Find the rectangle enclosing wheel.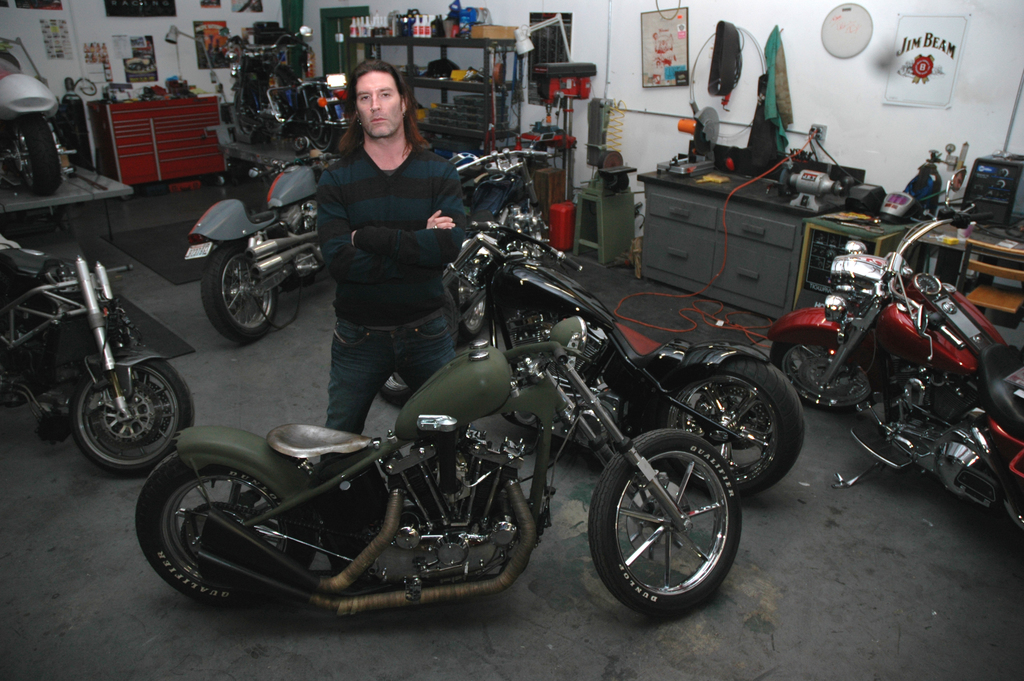
l=661, t=352, r=804, b=504.
